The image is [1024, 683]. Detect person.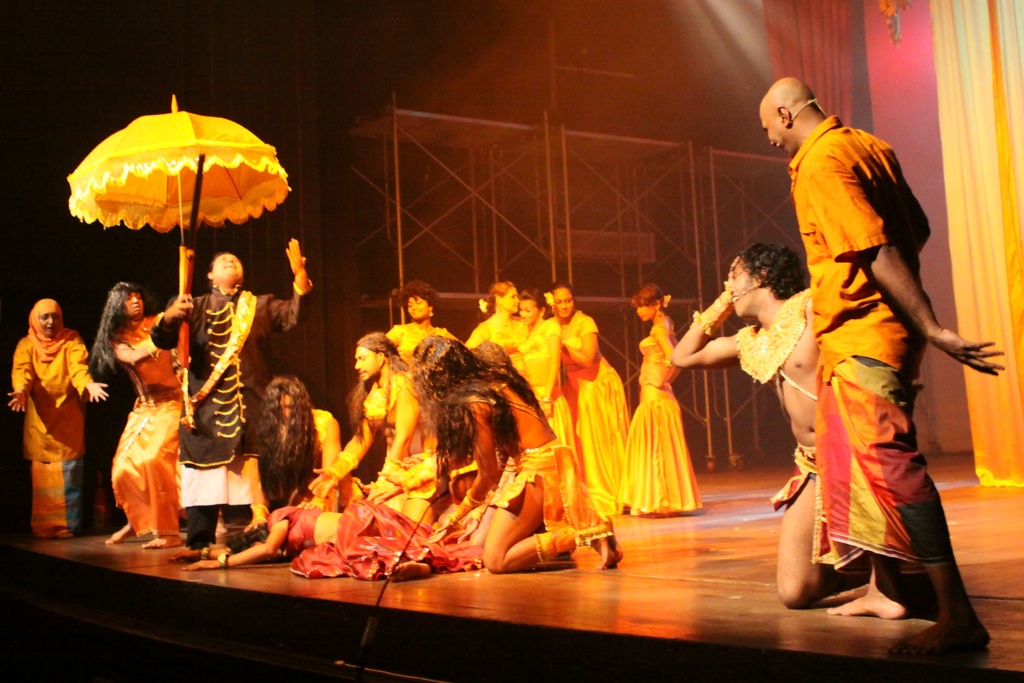
Detection: Rect(497, 286, 576, 479).
